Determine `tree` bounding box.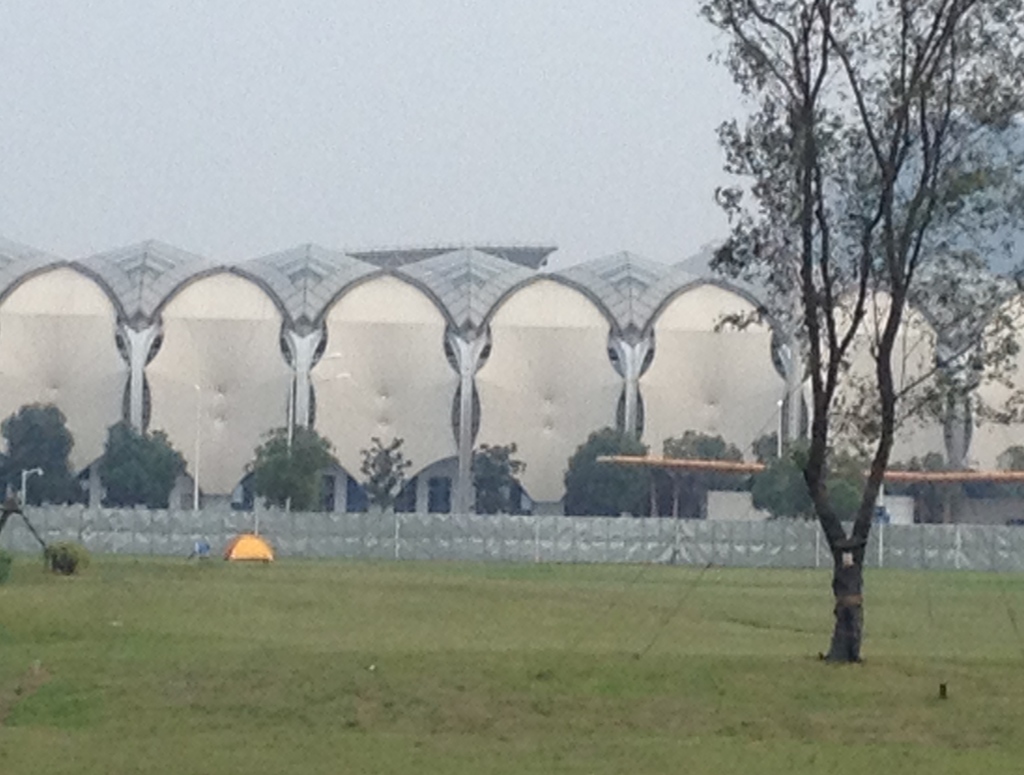
Determined: <box>751,0,978,731</box>.
